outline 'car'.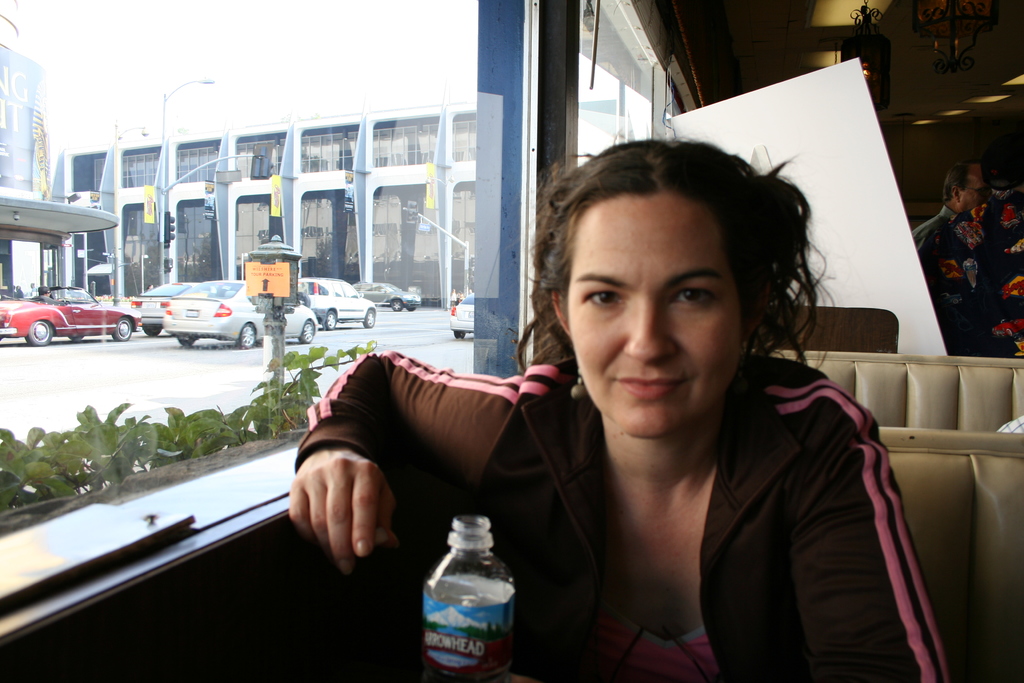
Outline: [164, 281, 318, 350].
